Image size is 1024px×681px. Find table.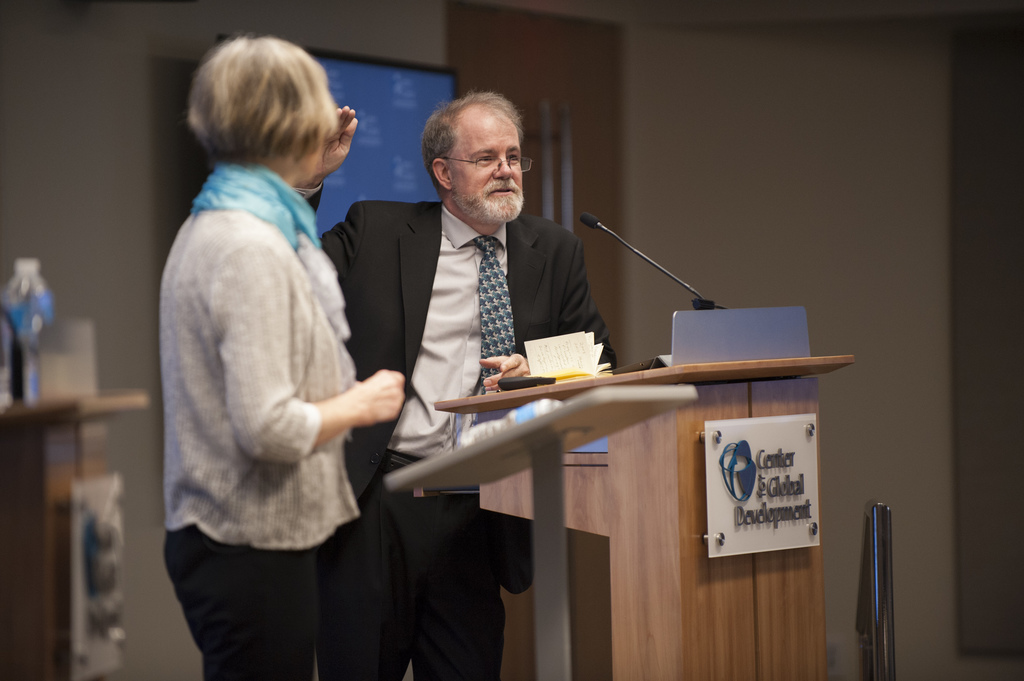
414,269,879,672.
